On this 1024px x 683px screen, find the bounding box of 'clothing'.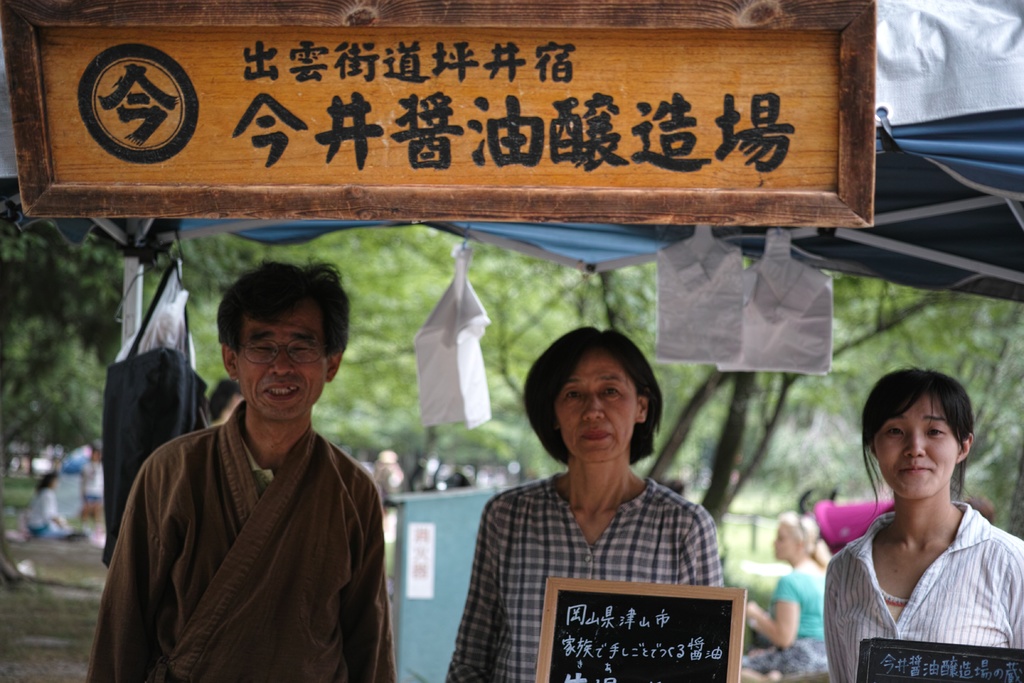
Bounding box: 108, 337, 399, 681.
